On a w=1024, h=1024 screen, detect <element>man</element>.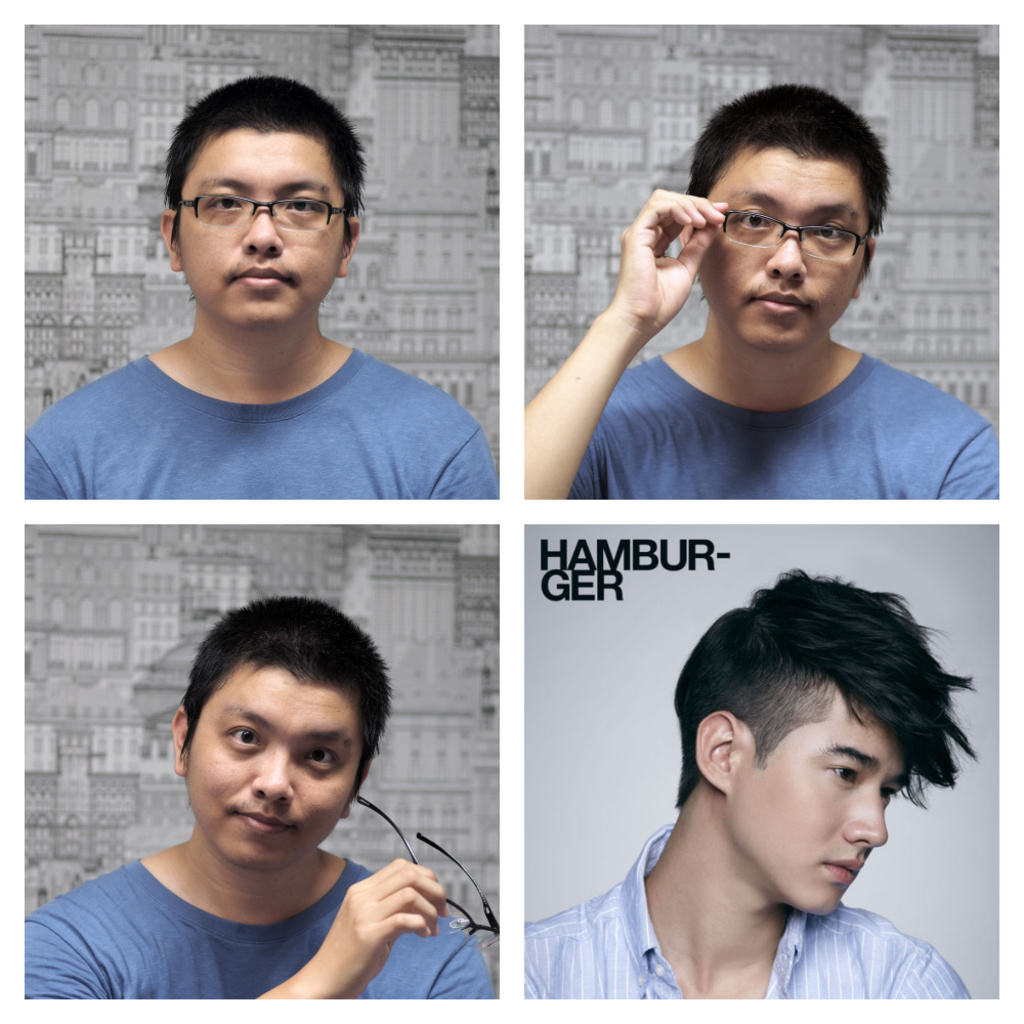
l=22, t=75, r=501, b=497.
